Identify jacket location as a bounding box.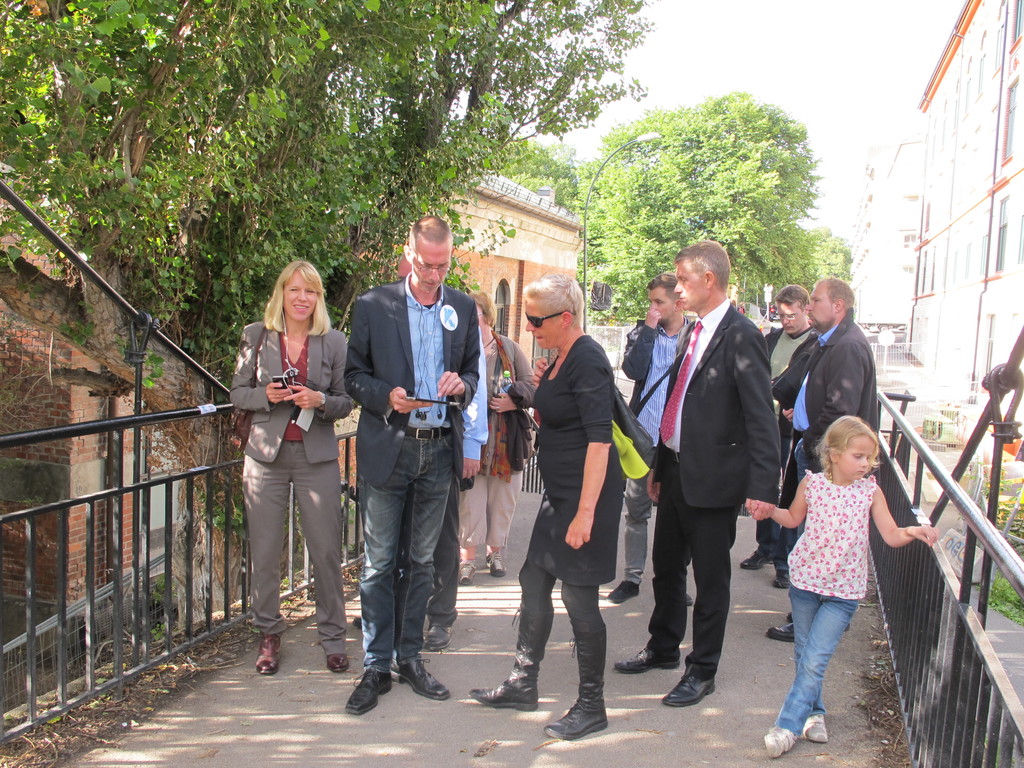
(759, 324, 821, 385).
